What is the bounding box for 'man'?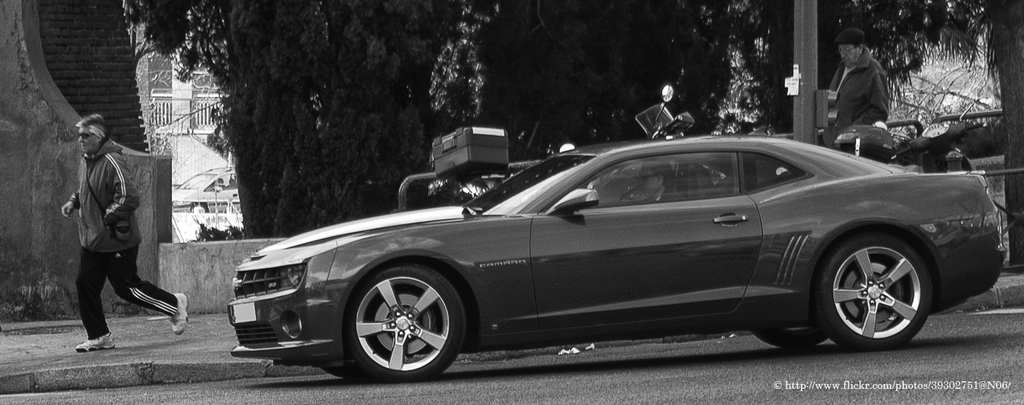
BBox(58, 104, 168, 352).
